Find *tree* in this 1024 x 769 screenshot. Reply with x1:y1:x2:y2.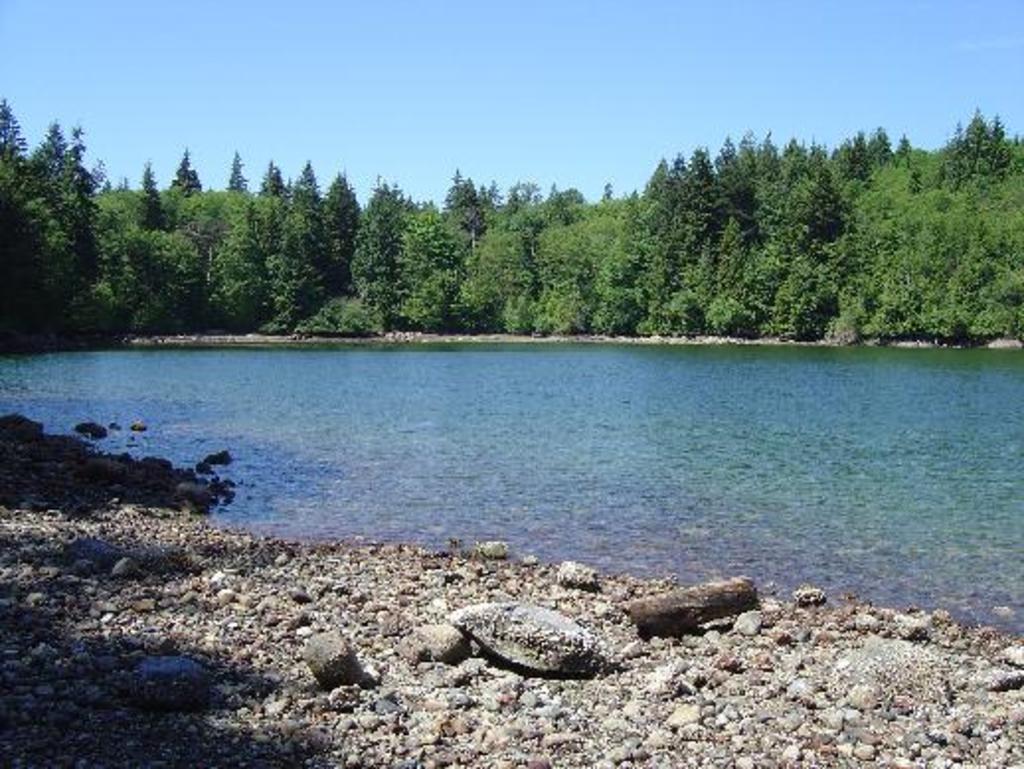
117:134:1022:350.
